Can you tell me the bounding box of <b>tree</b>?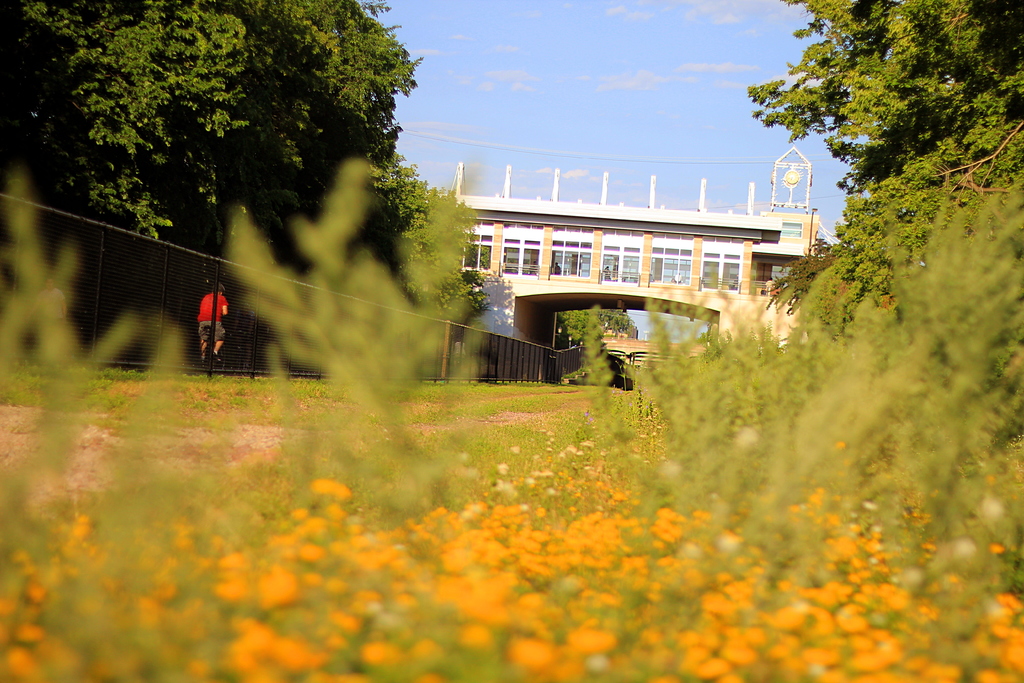
locate(557, 302, 639, 342).
